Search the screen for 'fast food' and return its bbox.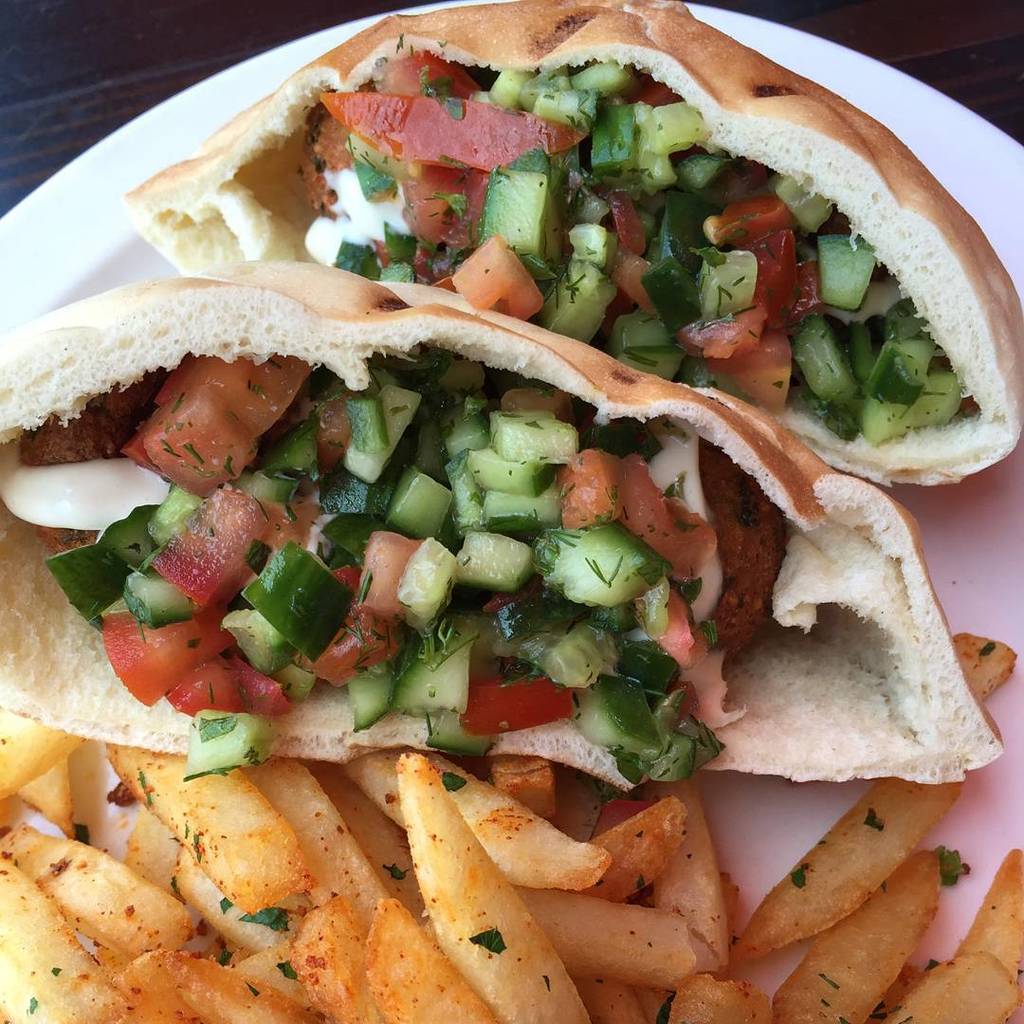
Found: 387,749,587,1023.
